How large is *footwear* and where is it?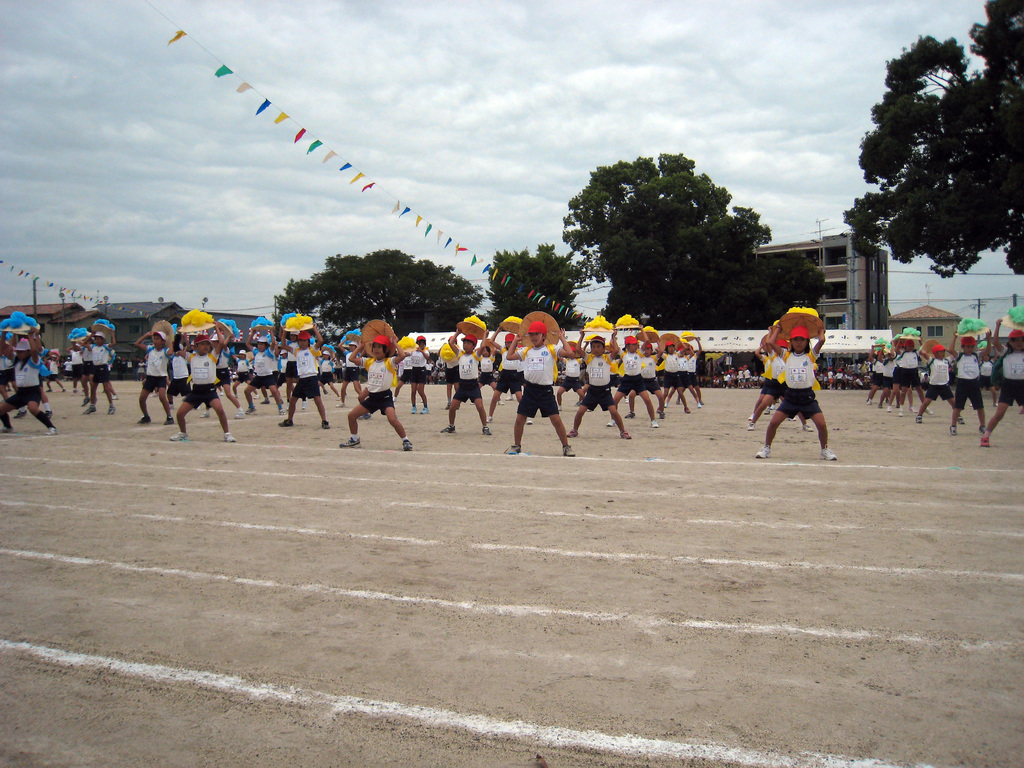
Bounding box: detection(279, 420, 295, 428).
